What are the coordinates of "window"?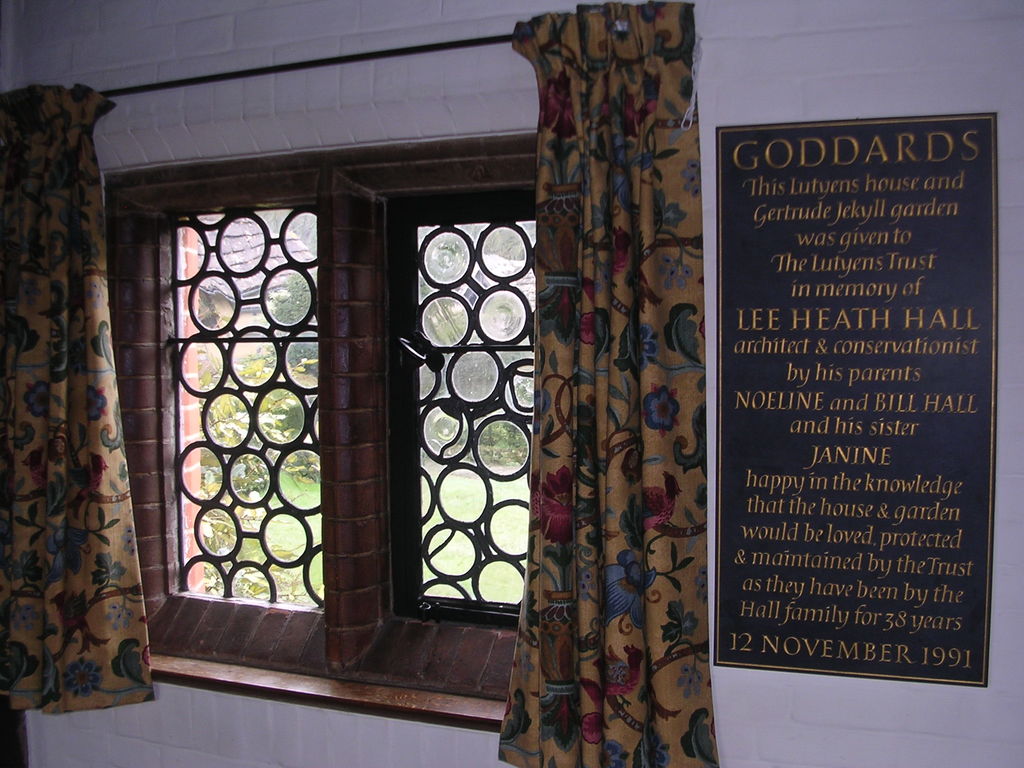
161, 138, 347, 668.
